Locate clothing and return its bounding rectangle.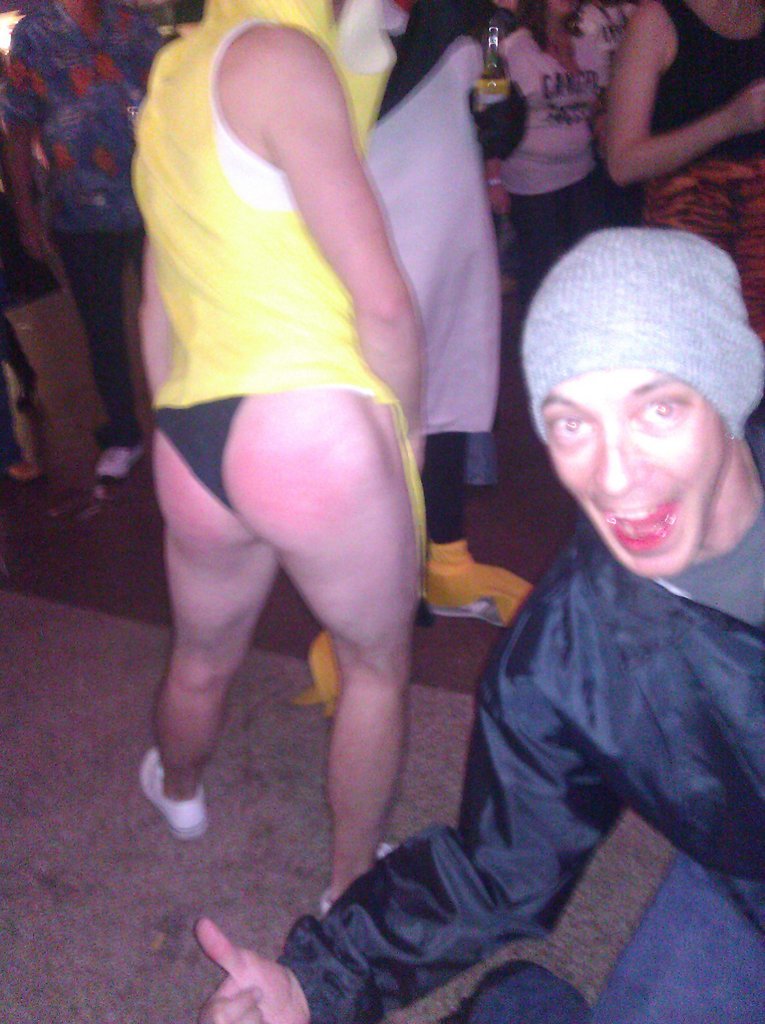
<bbox>113, 0, 378, 505</bbox>.
